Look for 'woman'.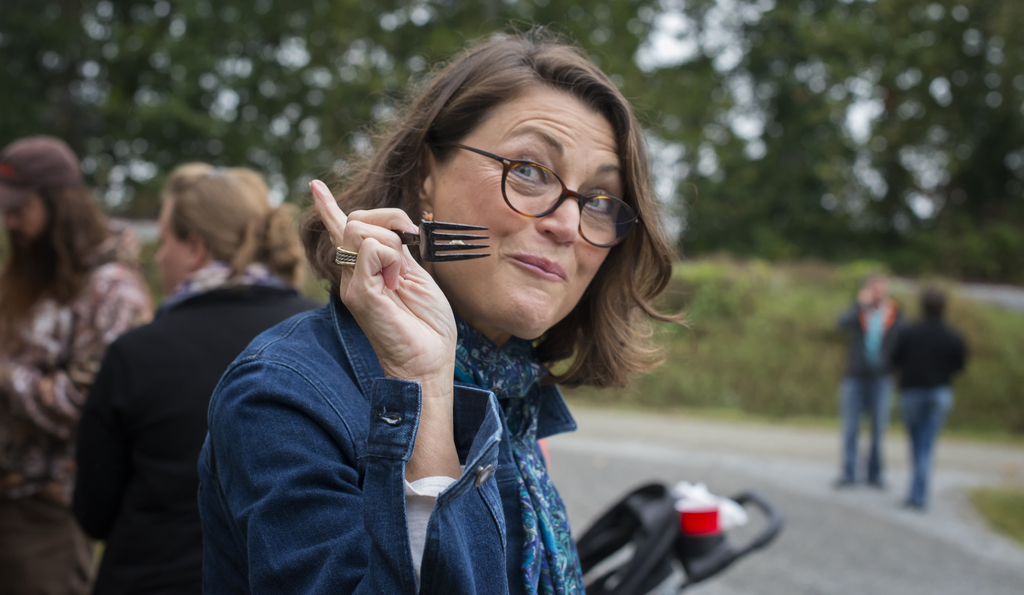
Found: locate(1, 140, 147, 594).
